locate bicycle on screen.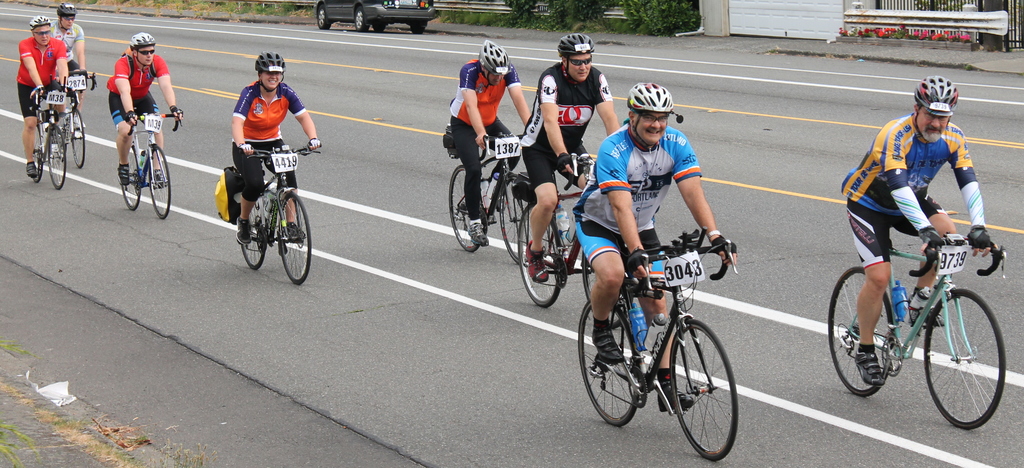
On screen at 826/208/1010/430.
